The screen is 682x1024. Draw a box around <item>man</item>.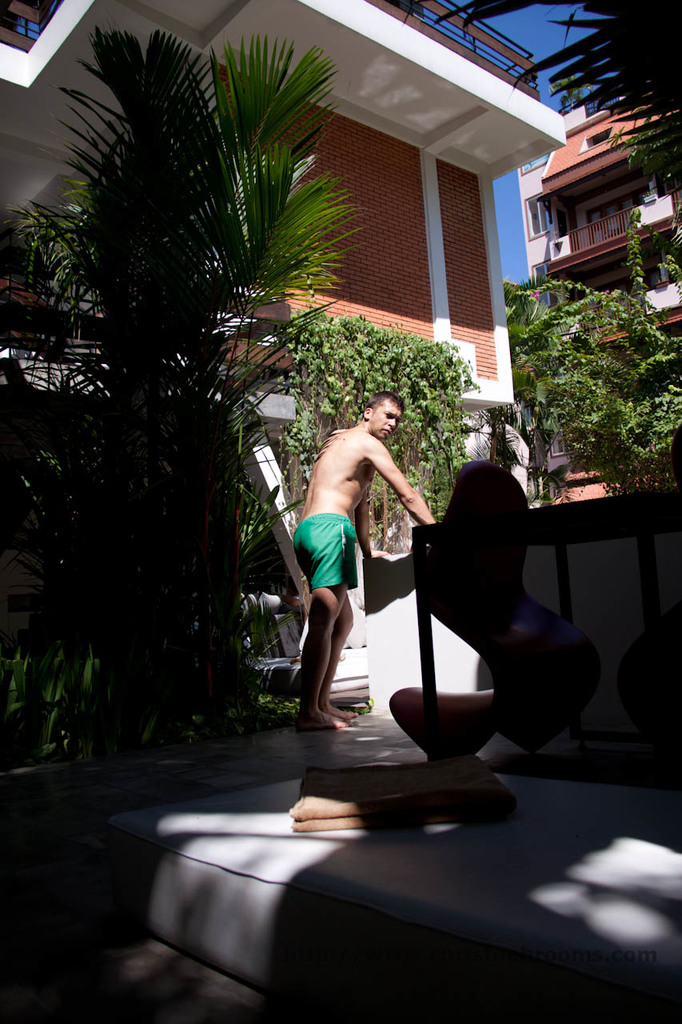
(x1=285, y1=378, x2=429, y2=759).
